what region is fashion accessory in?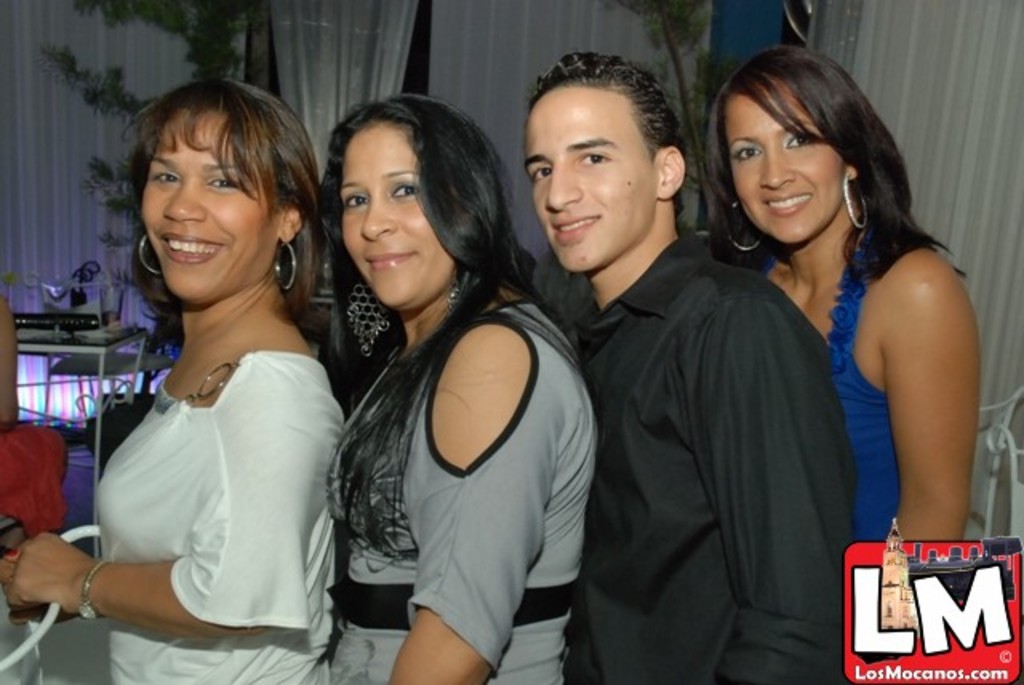
locate(141, 229, 176, 285).
